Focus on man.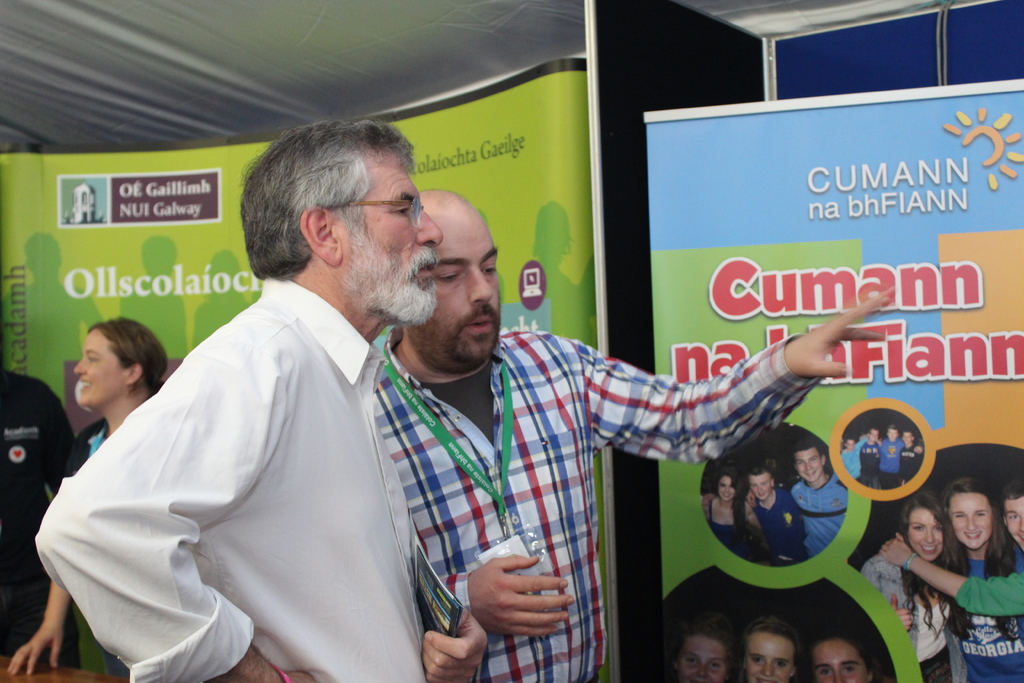
Focused at bbox=(22, 115, 492, 682).
